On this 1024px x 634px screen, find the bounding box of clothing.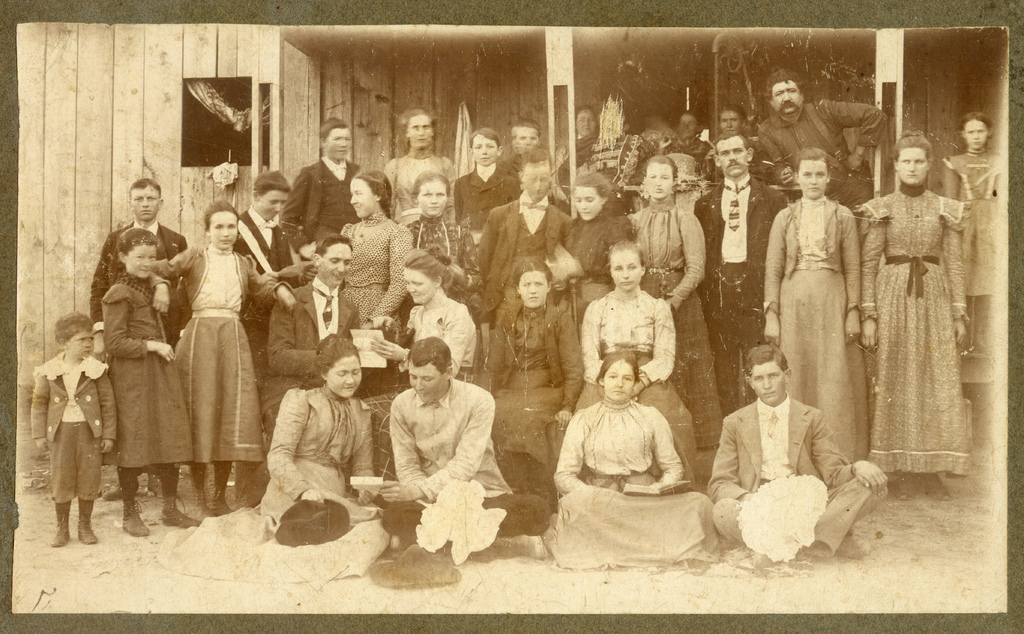
Bounding box: bbox=[692, 180, 790, 419].
